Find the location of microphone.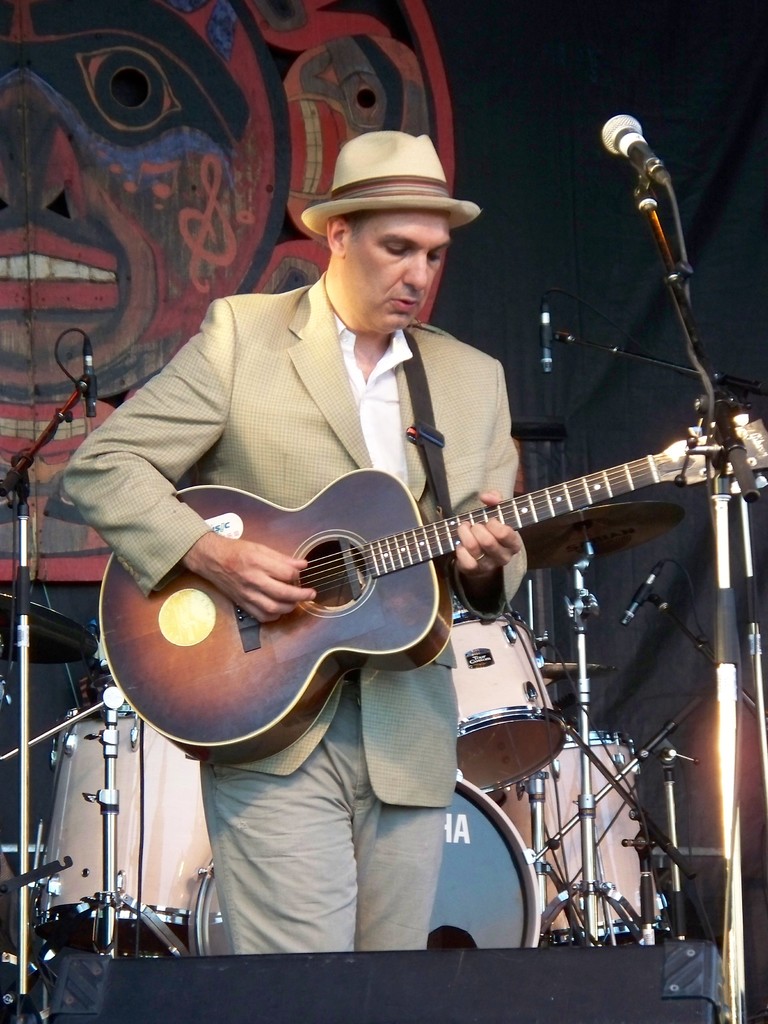
Location: crop(86, 335, 95, 420).
